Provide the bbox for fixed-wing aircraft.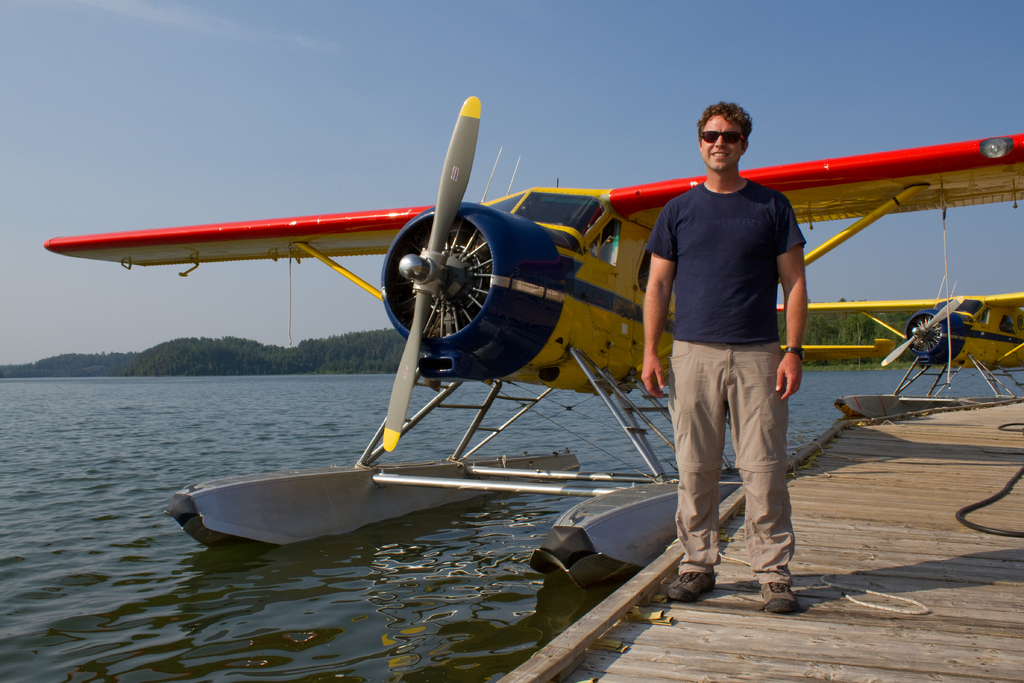
39/88/1023/551.
